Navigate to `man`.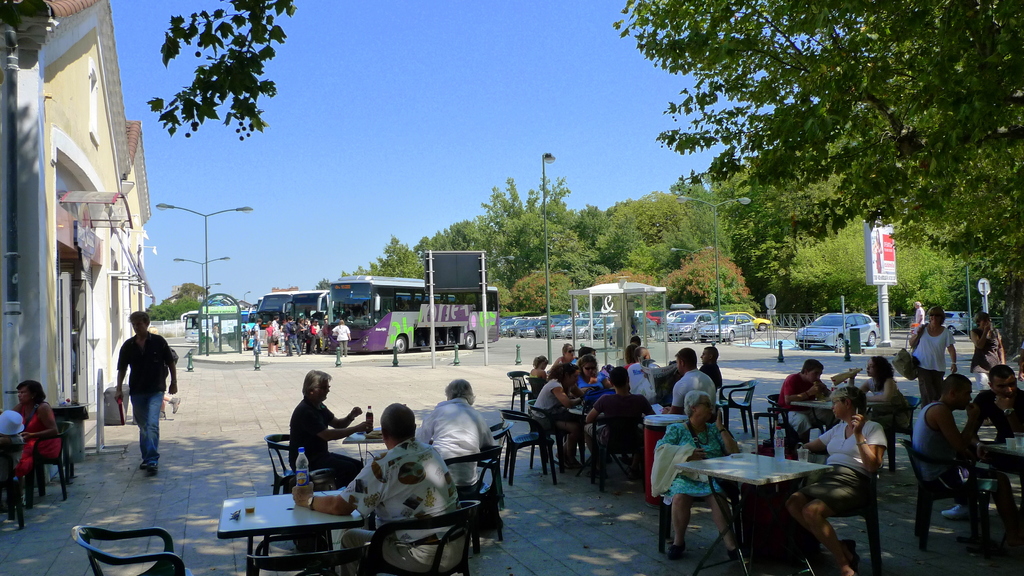
Navigation target: BBox(698, 346, 724, 392).
